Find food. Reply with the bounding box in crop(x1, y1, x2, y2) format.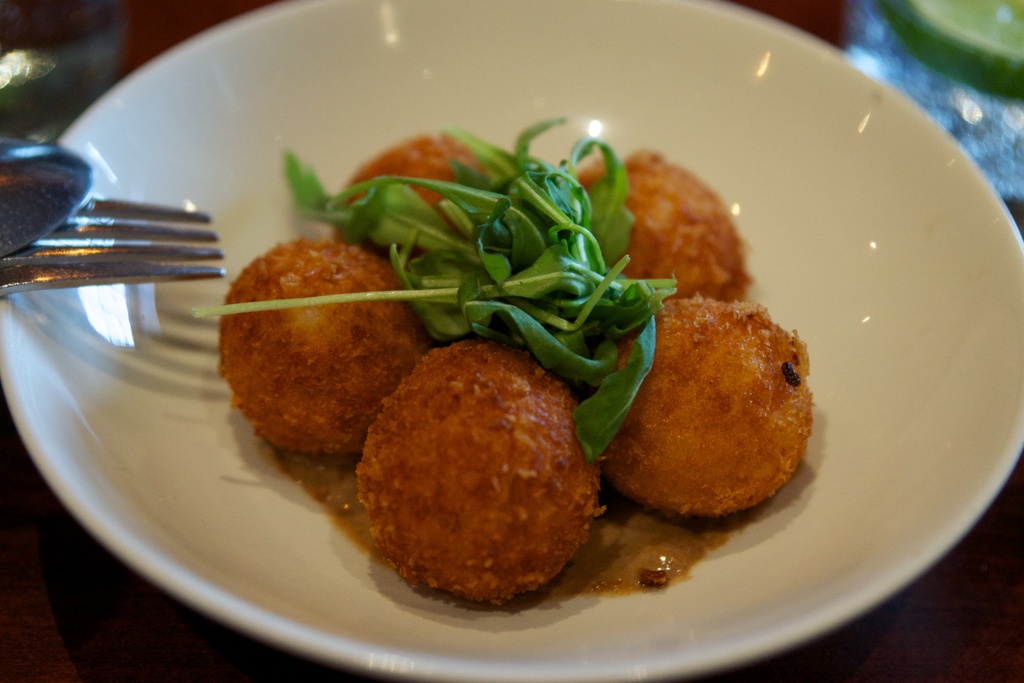
crop(193, 113, 815, 589).
